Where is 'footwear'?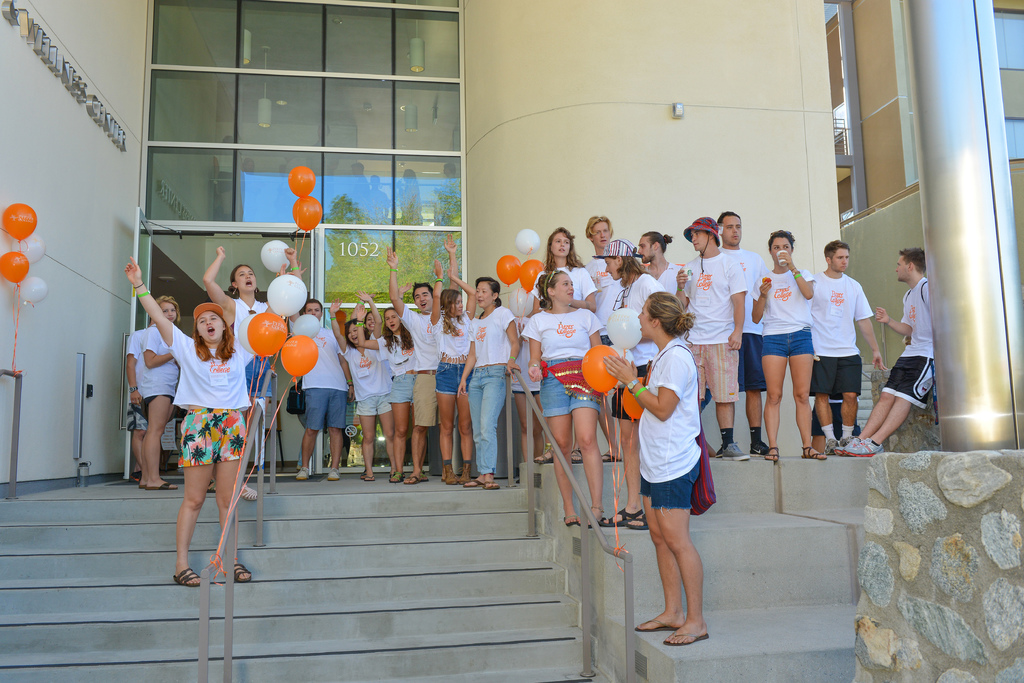
x1=326, y1=467, x2=339, y2=483.
